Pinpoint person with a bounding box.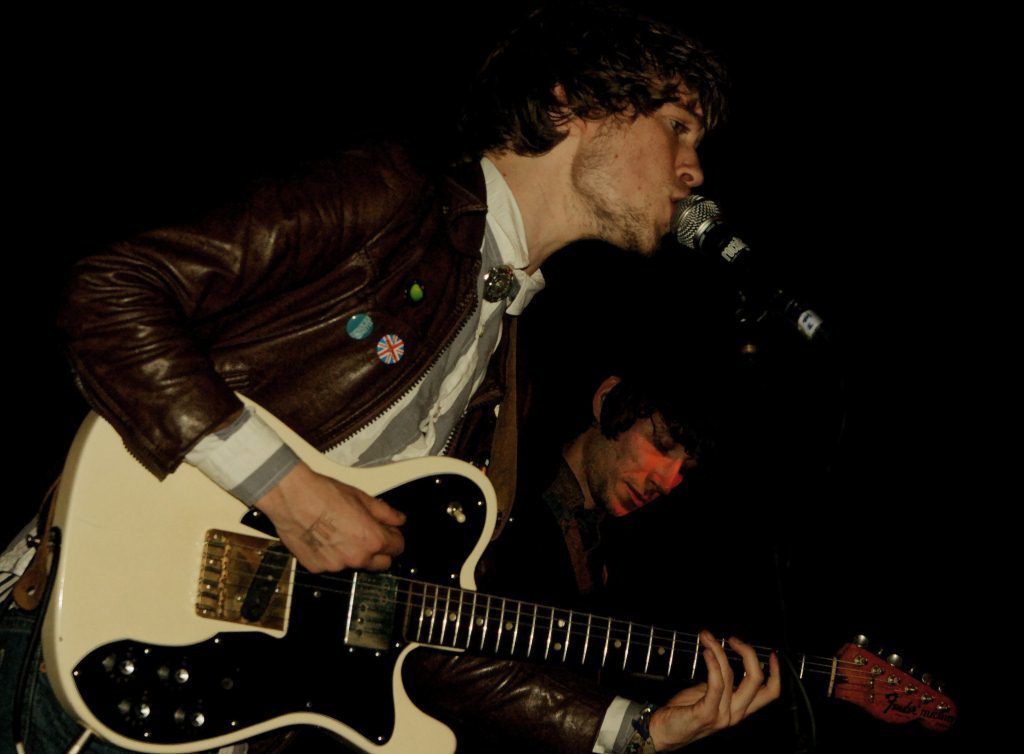
[496,371,723,611].
